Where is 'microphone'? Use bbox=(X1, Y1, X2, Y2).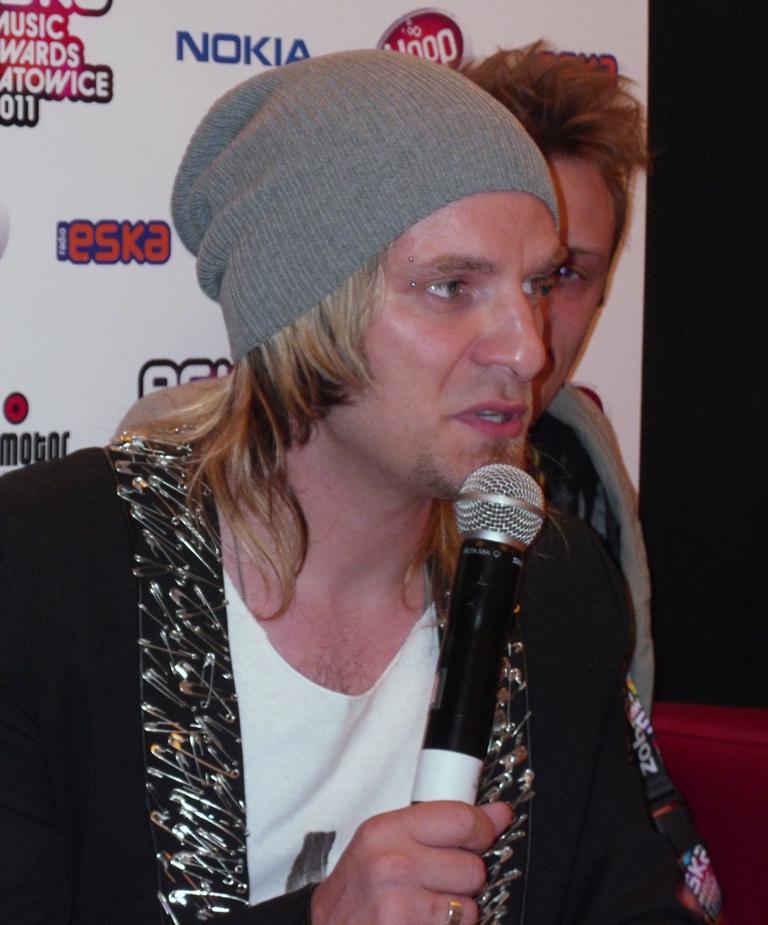
bbox=(386, 410, 600, 875).
